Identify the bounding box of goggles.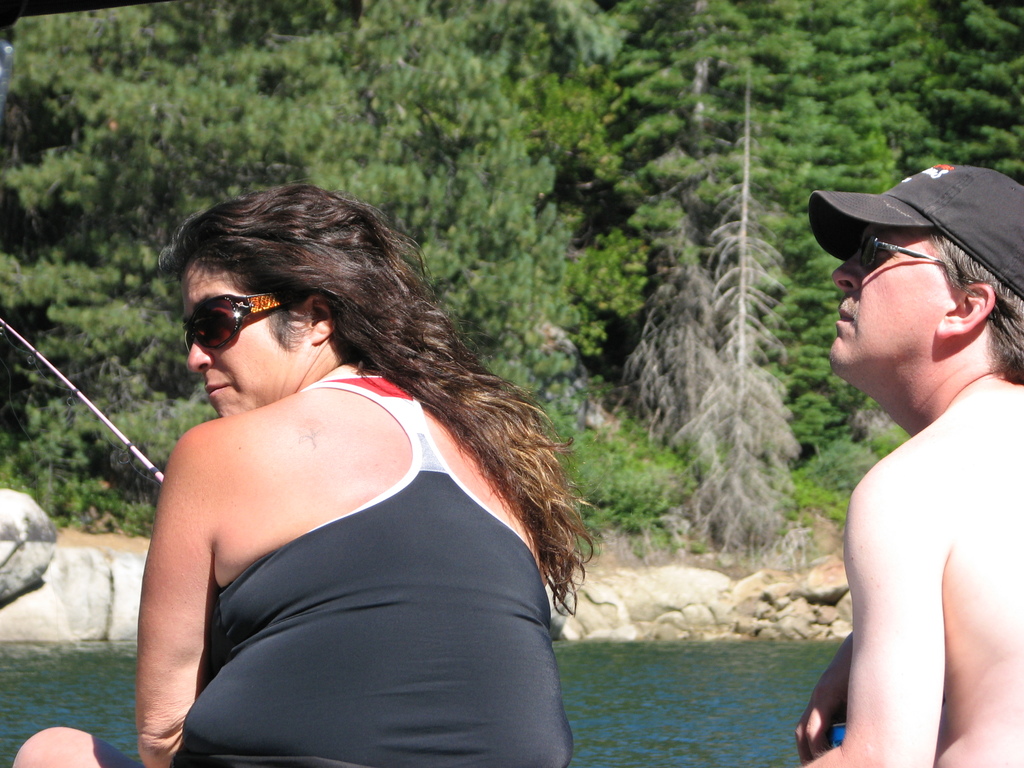
[left=850, top=230, right=996, bottom=324].
